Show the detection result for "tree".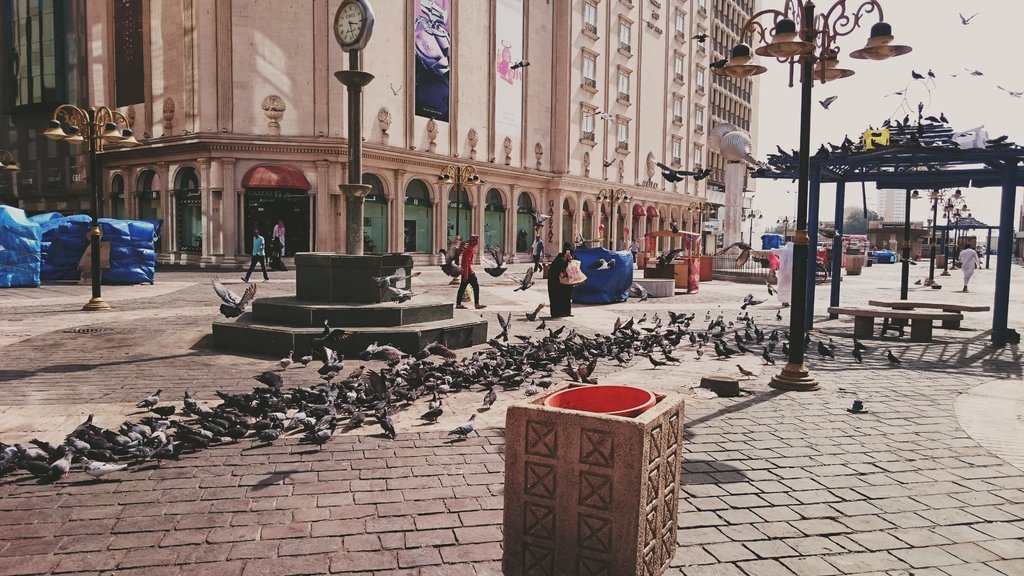
rect(845, 207, 883, 235).
